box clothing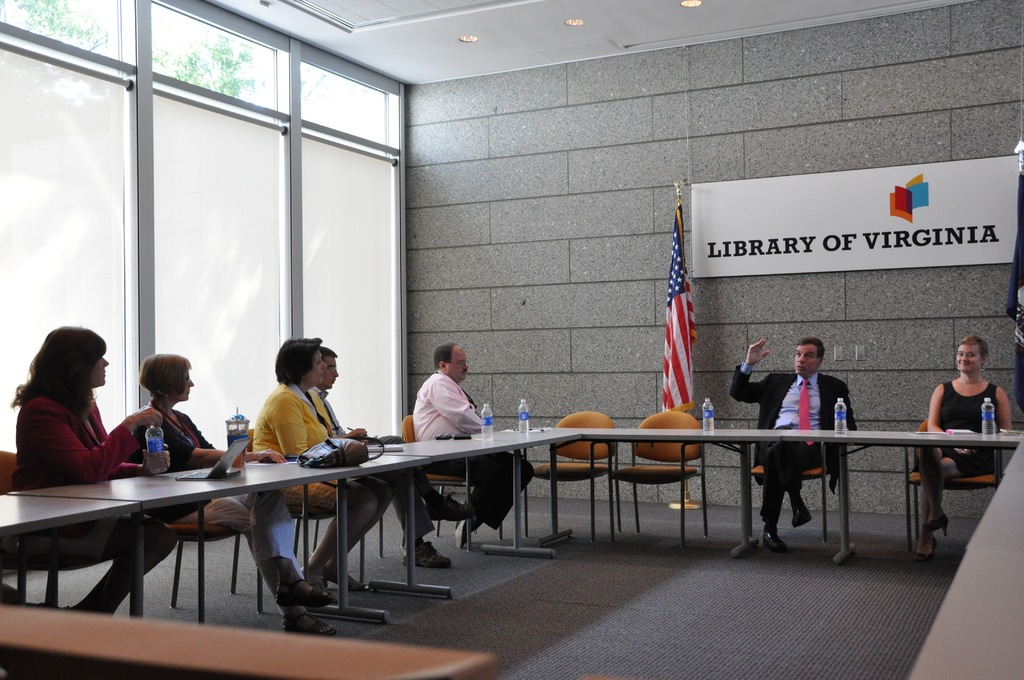
select_region(120, 400, 307, 618)
